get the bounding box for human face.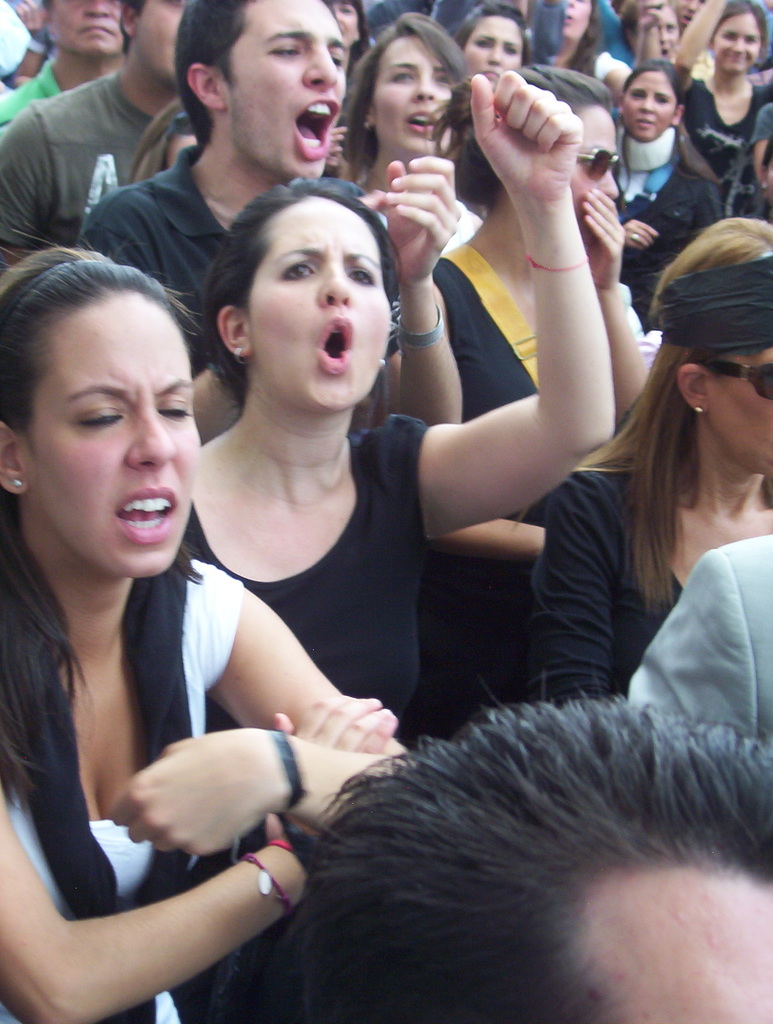
(216,0,346,177).
